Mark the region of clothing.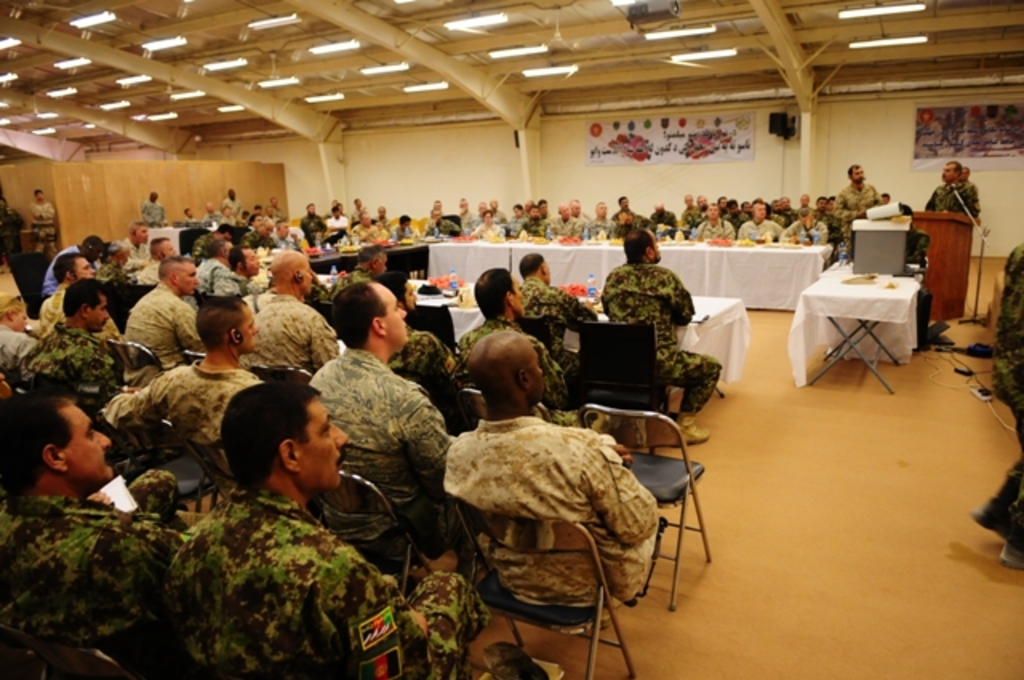
Region: region(235, 224, 274, 253).
